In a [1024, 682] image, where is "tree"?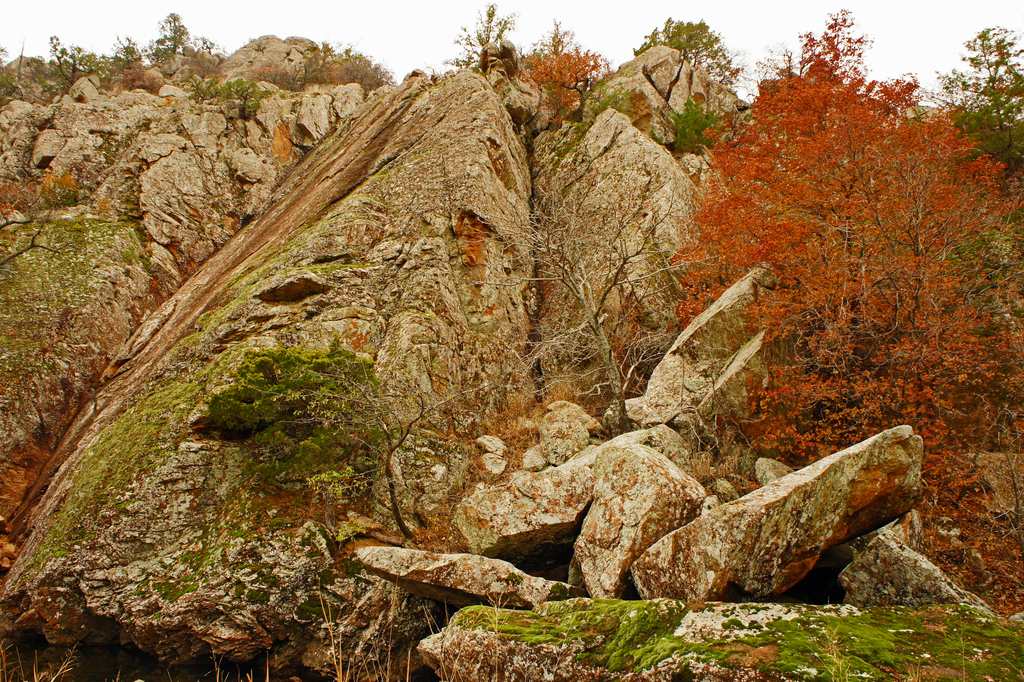
box(689, 36, 1006, 488).
